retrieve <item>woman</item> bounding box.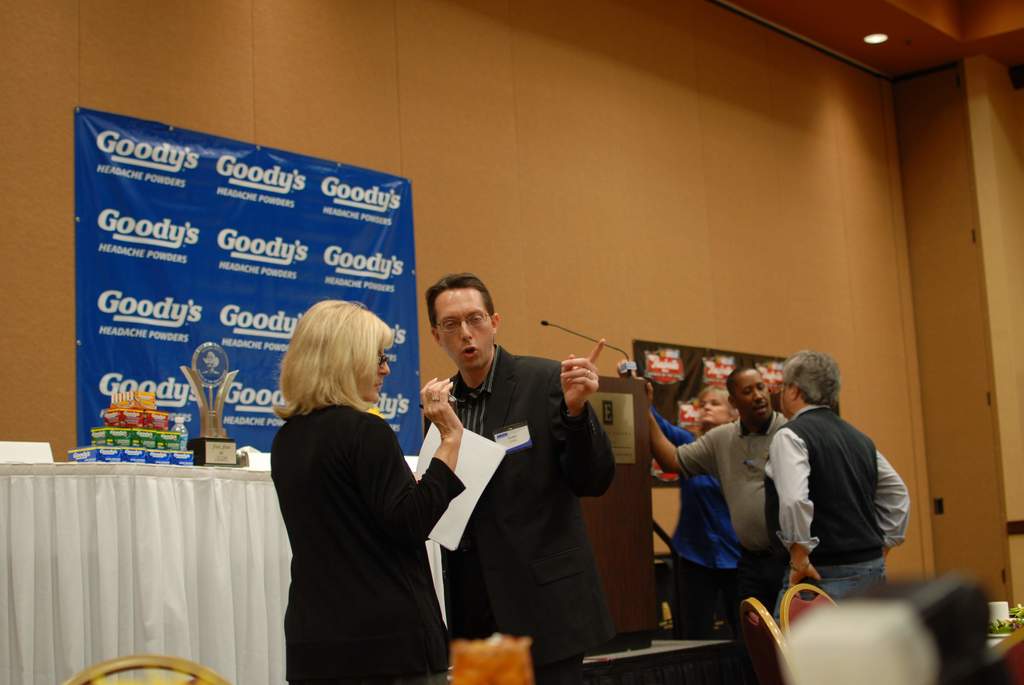
Bounding box: select_region(612, 355, 740, 632).
